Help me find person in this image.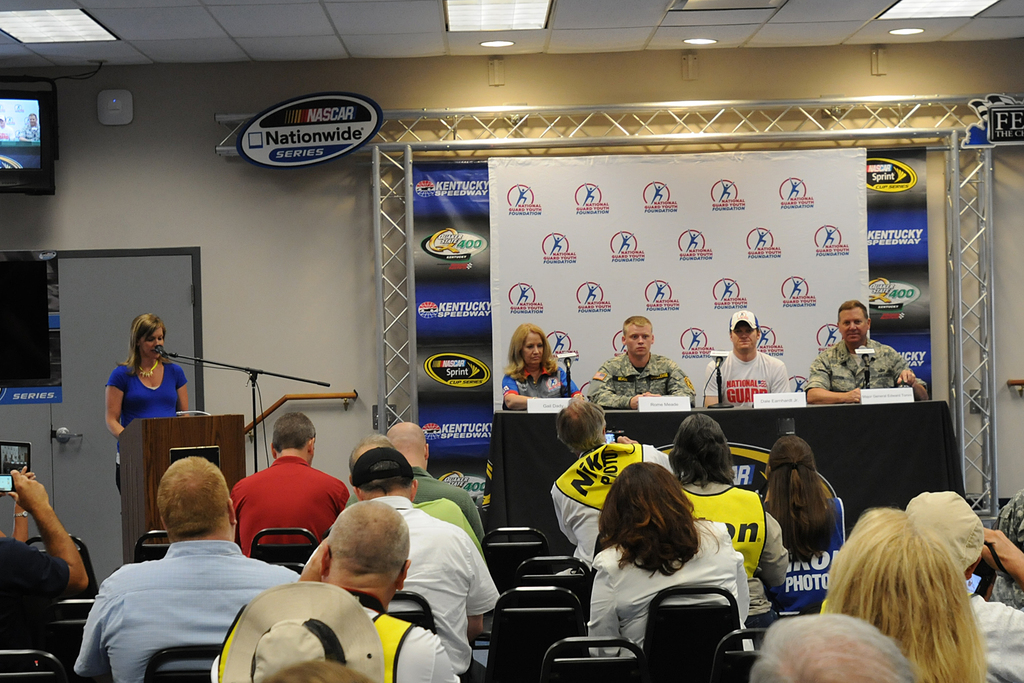
Found it: Rect(711, 300, 784, 410).
